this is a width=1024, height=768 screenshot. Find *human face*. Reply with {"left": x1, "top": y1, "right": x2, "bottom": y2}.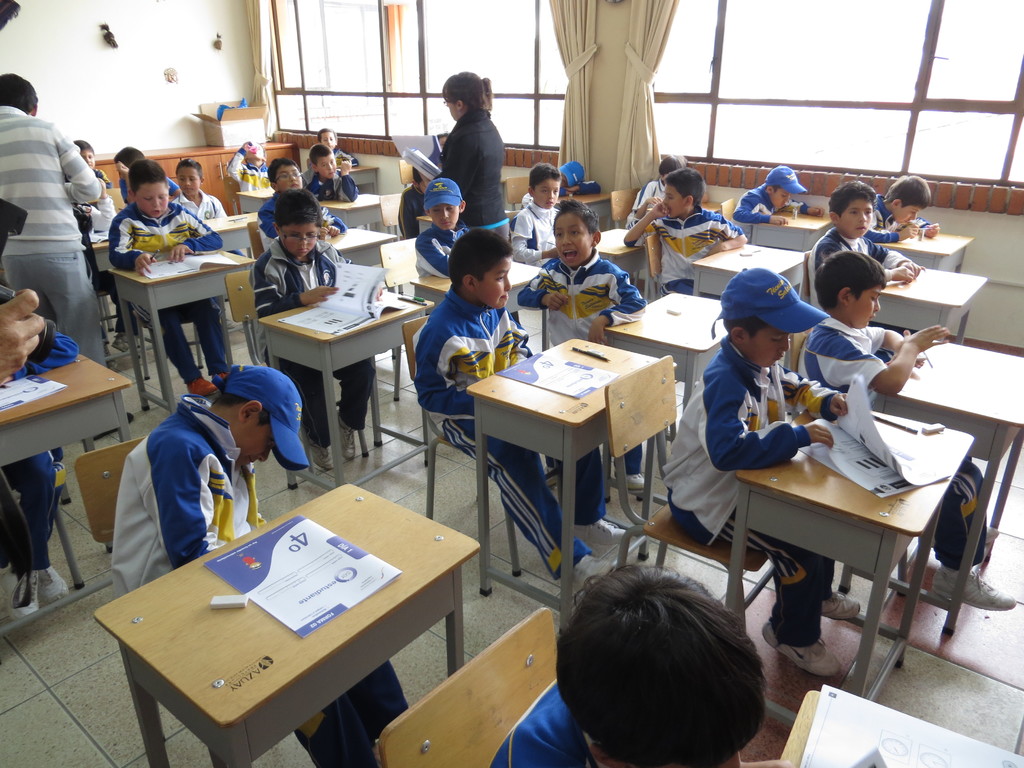
{"left": 132, "top": 180, "right": 170, "bottom": 218}.
